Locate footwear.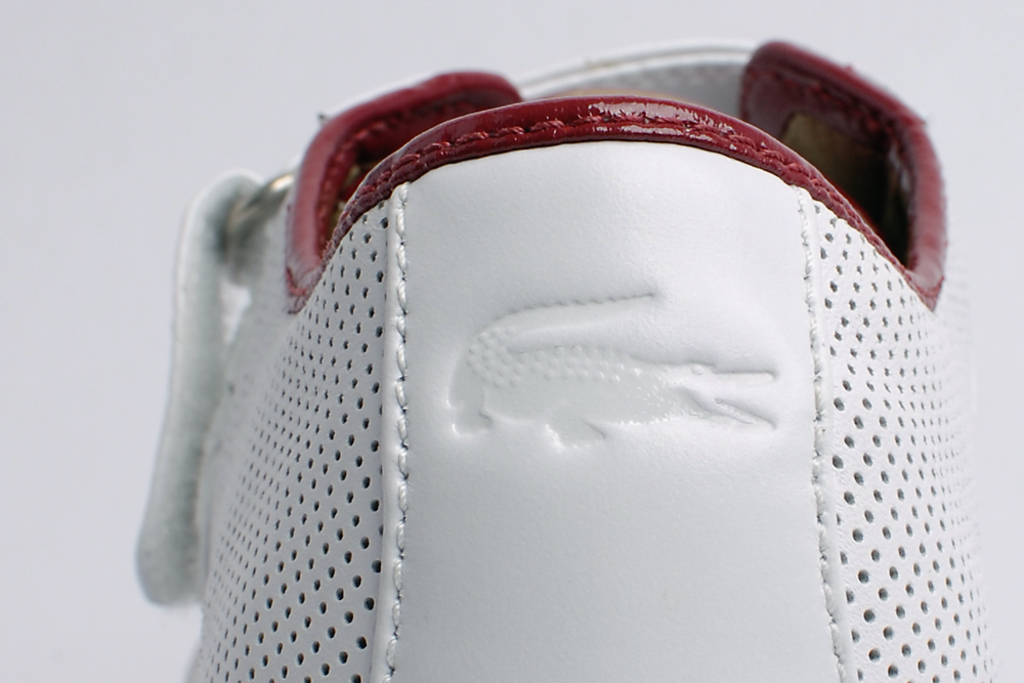
Bounding box: BBox(132, 53, 1006, 682).
